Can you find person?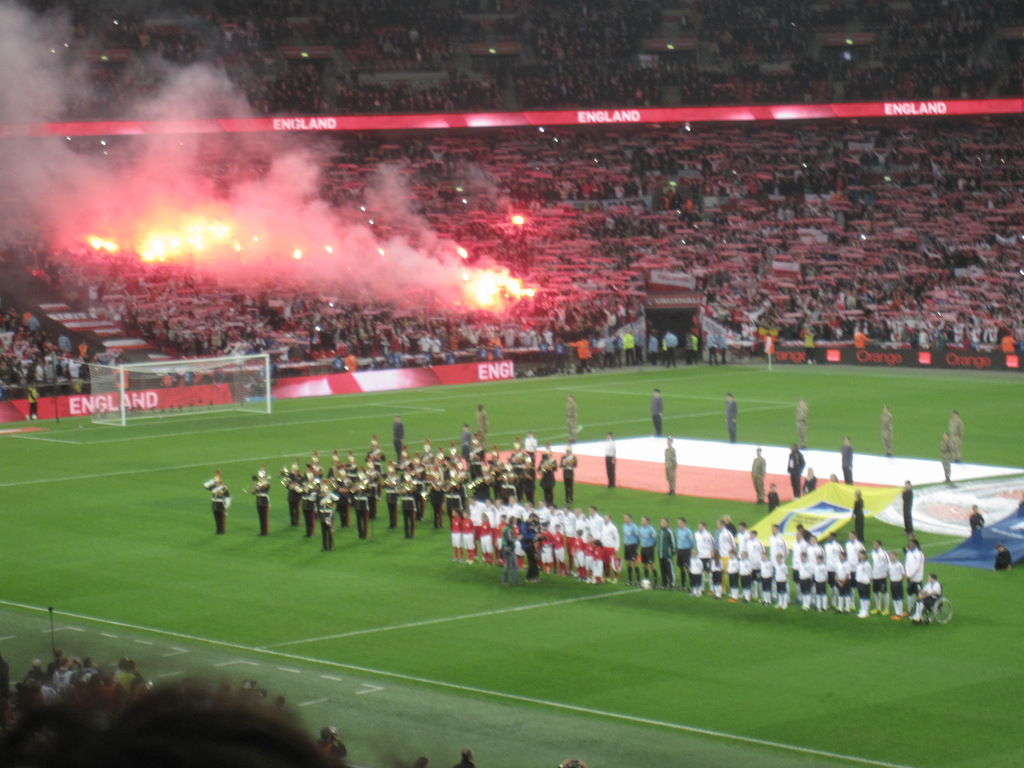
Yes, bounding box: (x1=379, y1=460, x2=400, y2=527).
